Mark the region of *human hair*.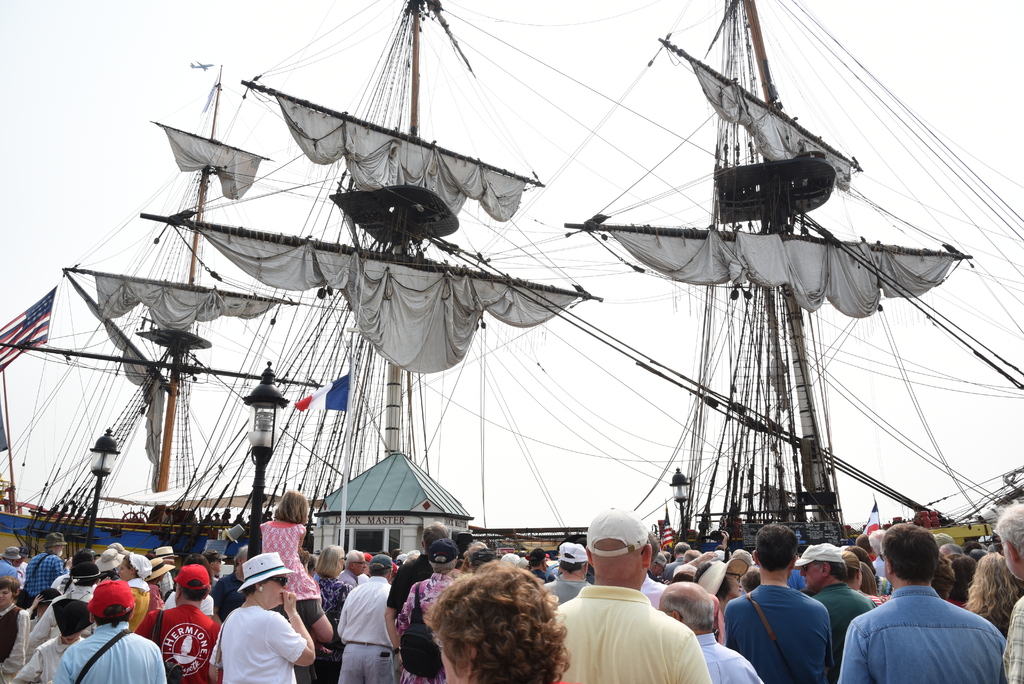
Region: x1=881, y1=522, x2=942, y2=590.
